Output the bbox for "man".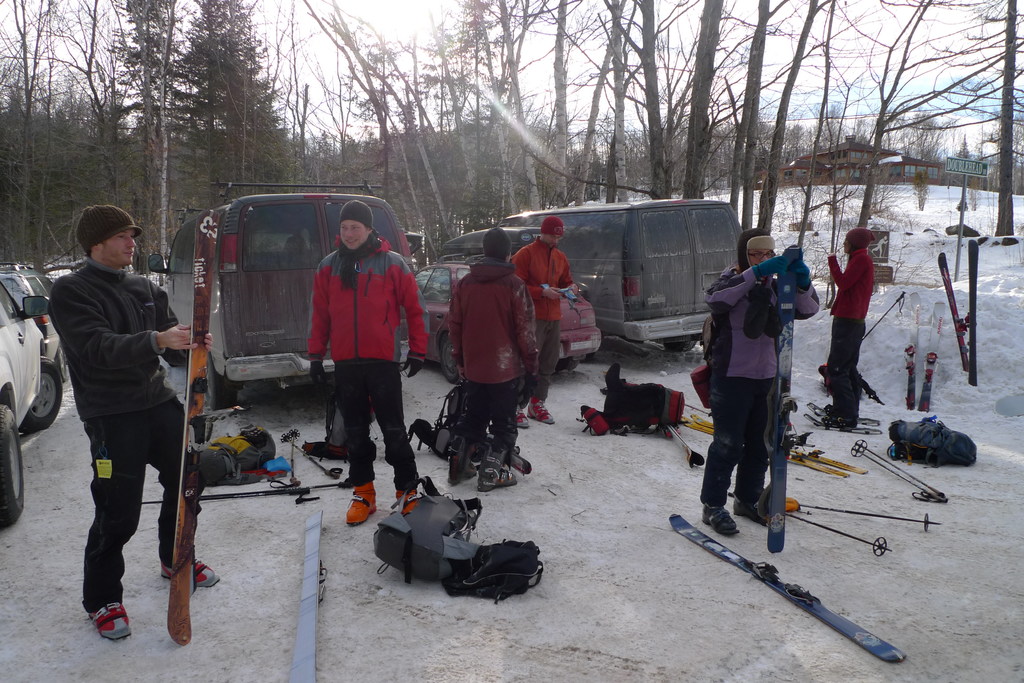
438 224 541 494.
